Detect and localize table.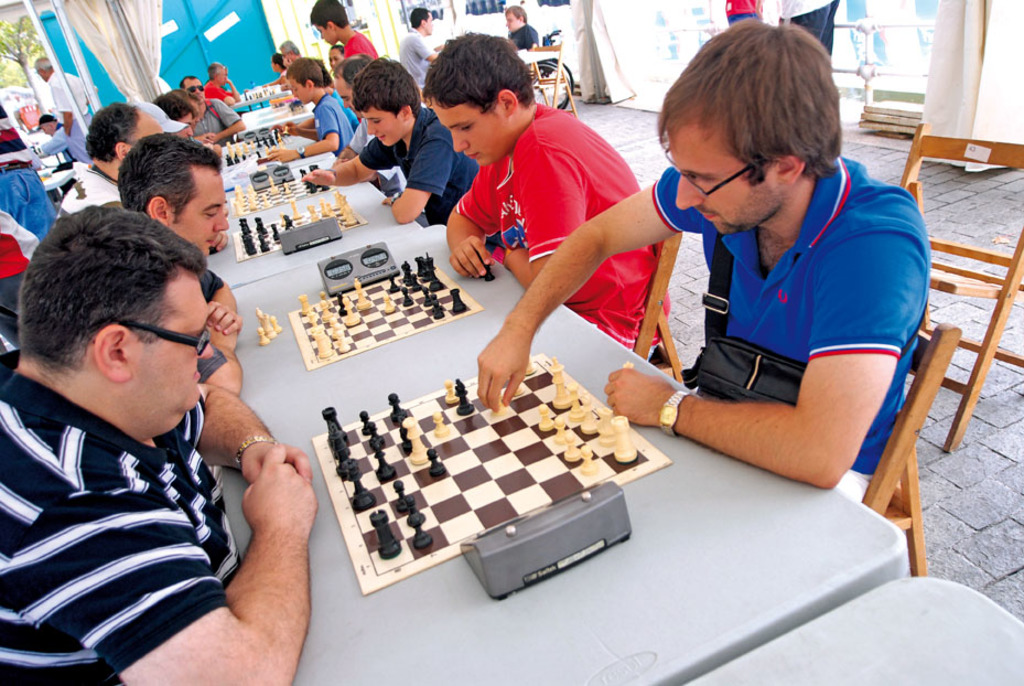
Localized at (x1=33, y1=167, x2=79, y2=187).
